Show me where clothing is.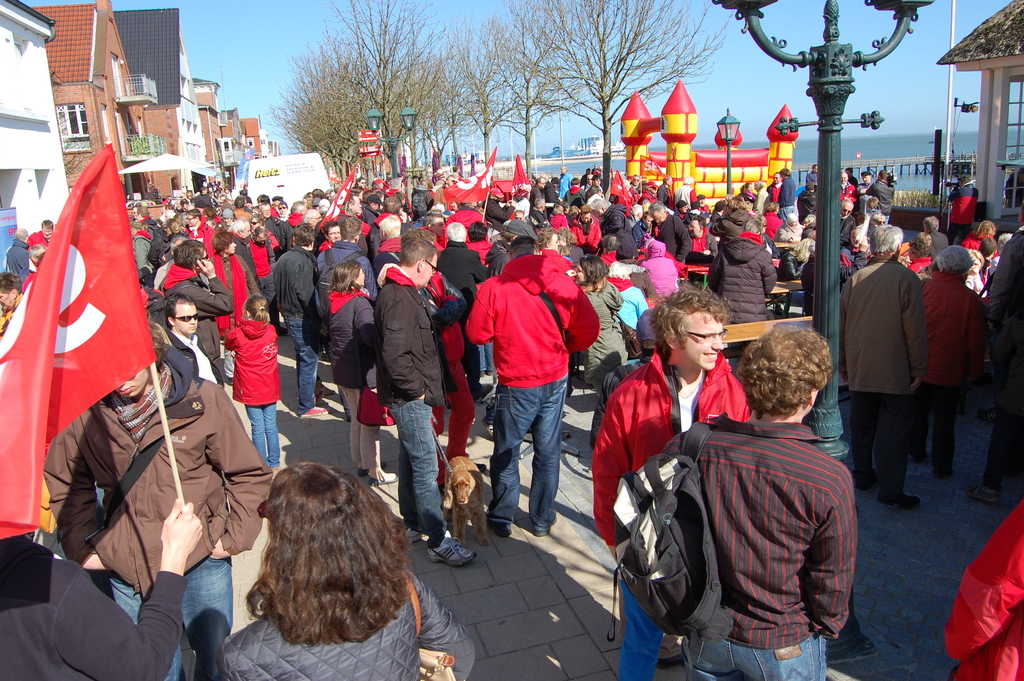
clothing is at l=223, t=319, r=286, b=477.
